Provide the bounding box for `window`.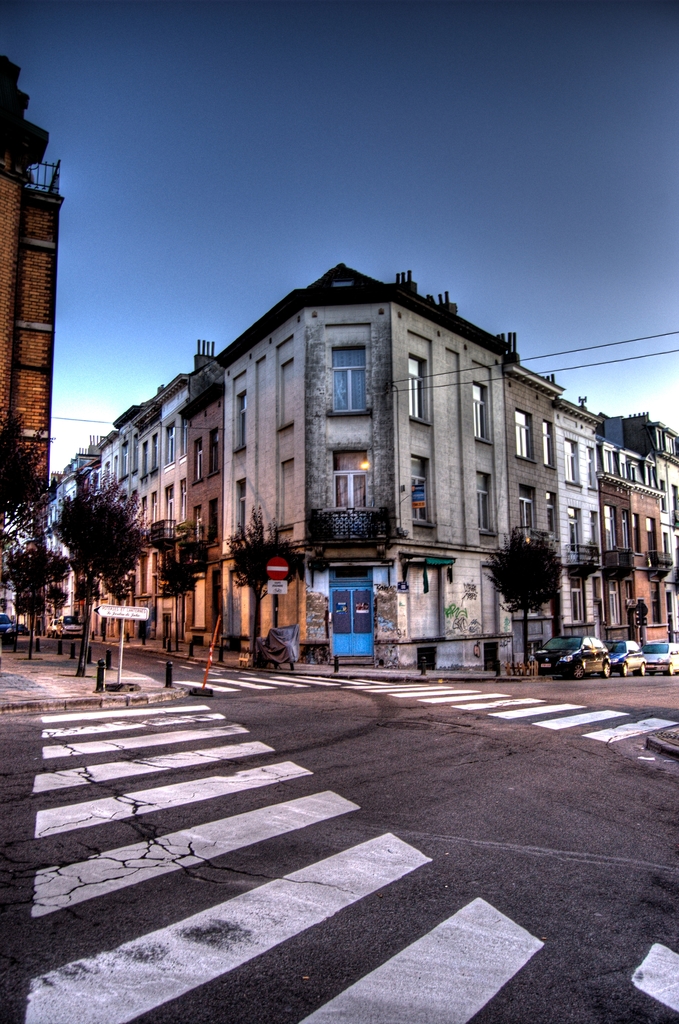
<box>177,479,186,522</box>.
